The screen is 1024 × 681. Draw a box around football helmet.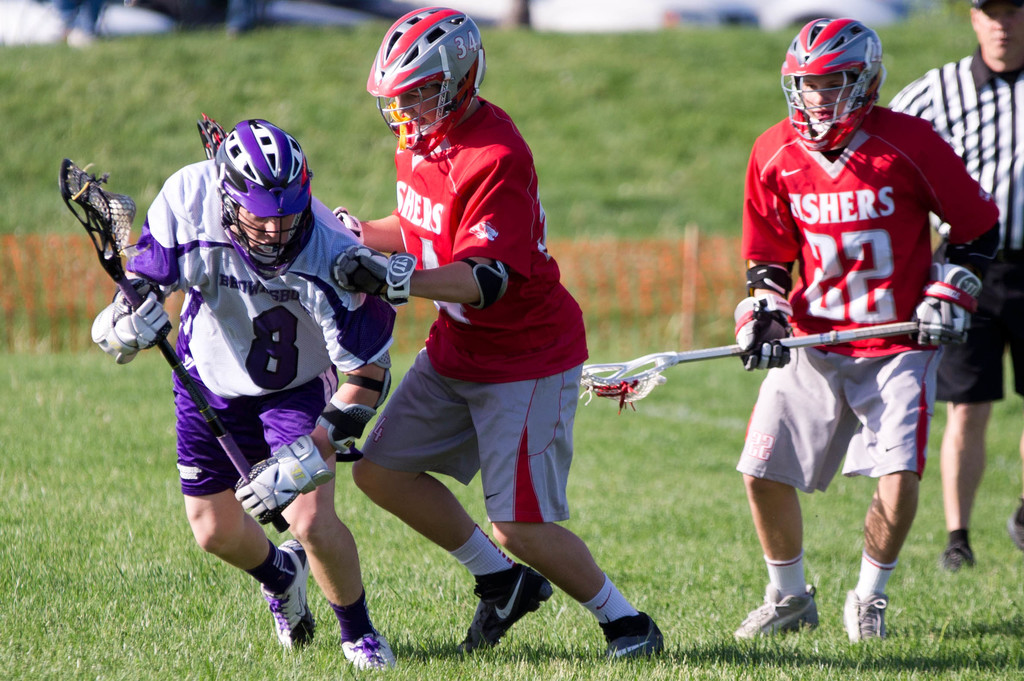
select_region(365, 0, 486, 149).
